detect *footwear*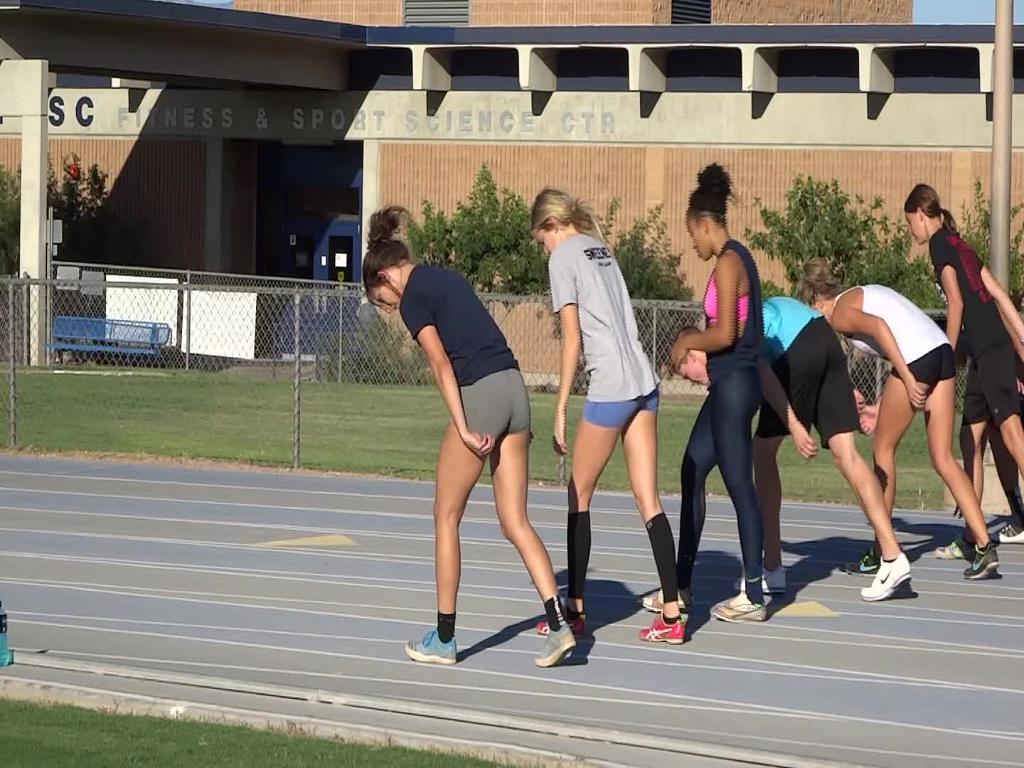
[left=934, top=534, right=986, bottom=562]
